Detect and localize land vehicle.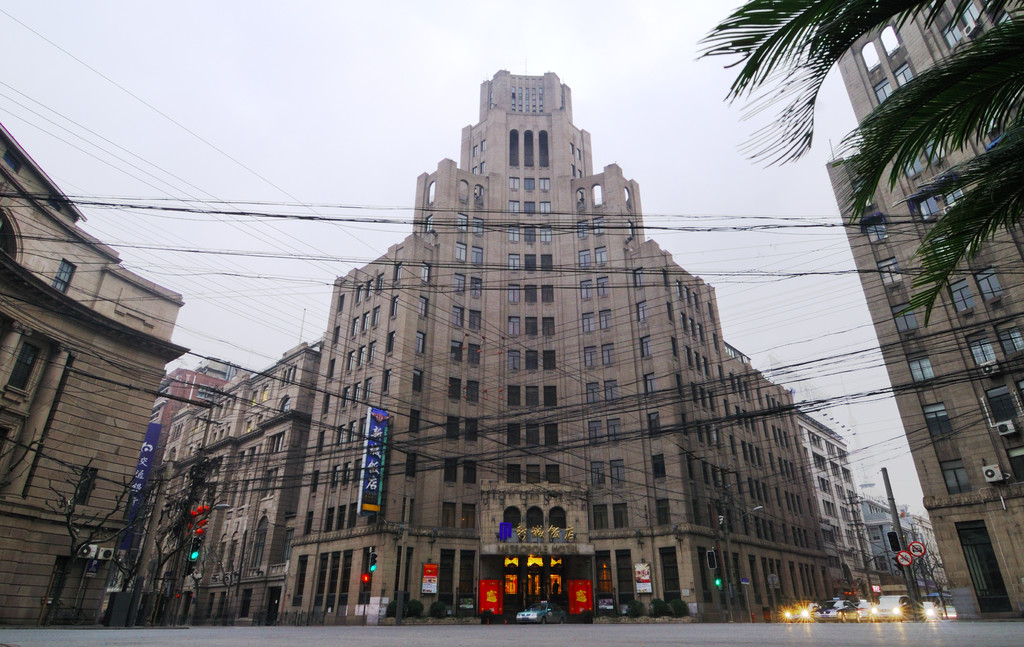
Localized at [817,600,867,621].
